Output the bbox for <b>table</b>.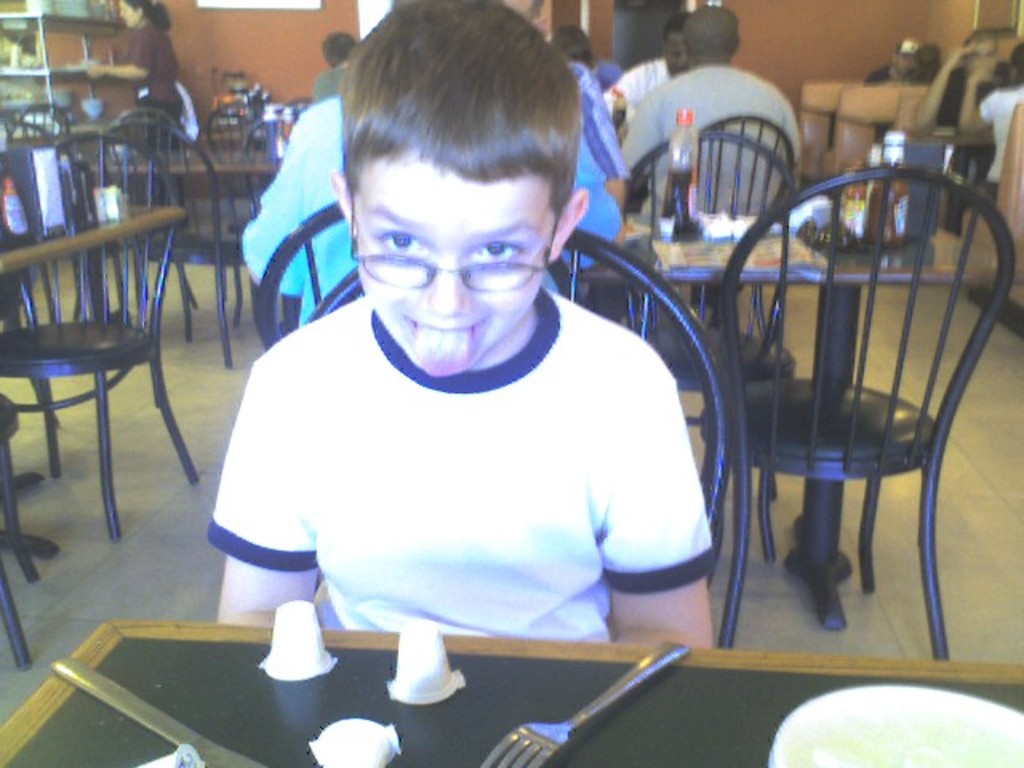
detection(0, 205, 189, 581).
